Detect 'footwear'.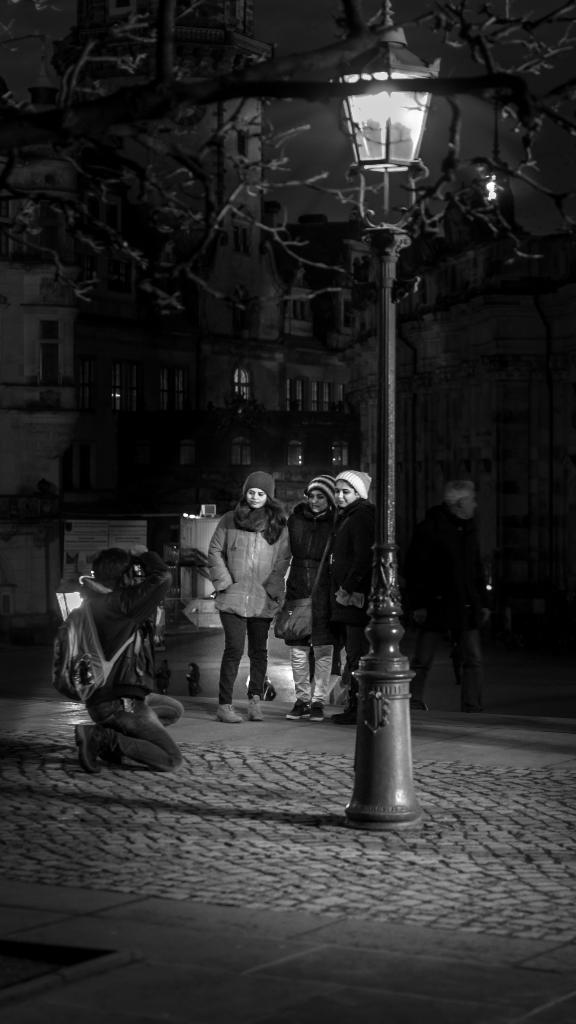
Detected at x1=303 y1=701 x2=327 y2=722.
